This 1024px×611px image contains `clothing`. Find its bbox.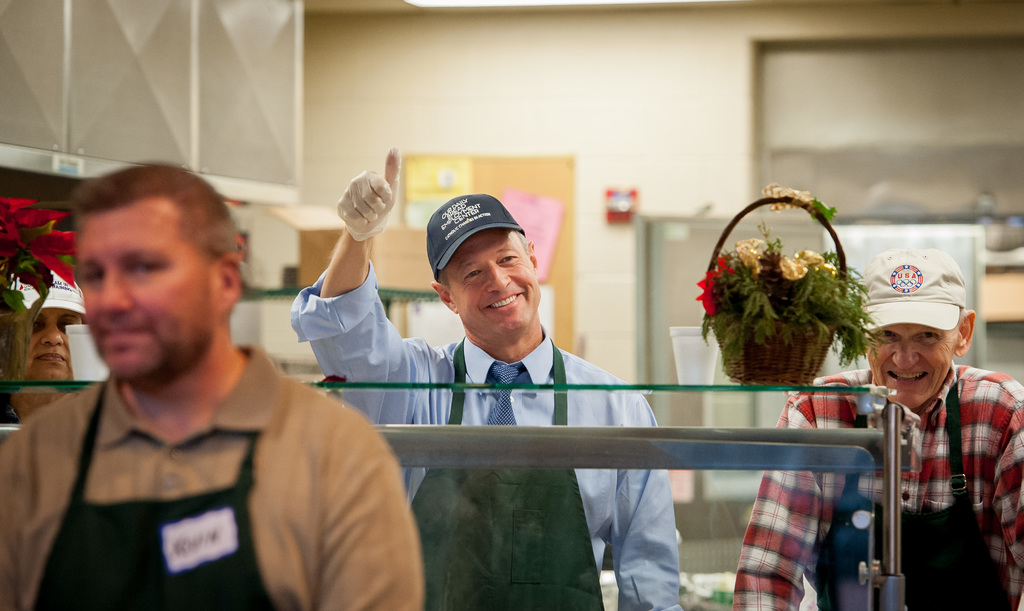
(282, 269, 694, 610).
